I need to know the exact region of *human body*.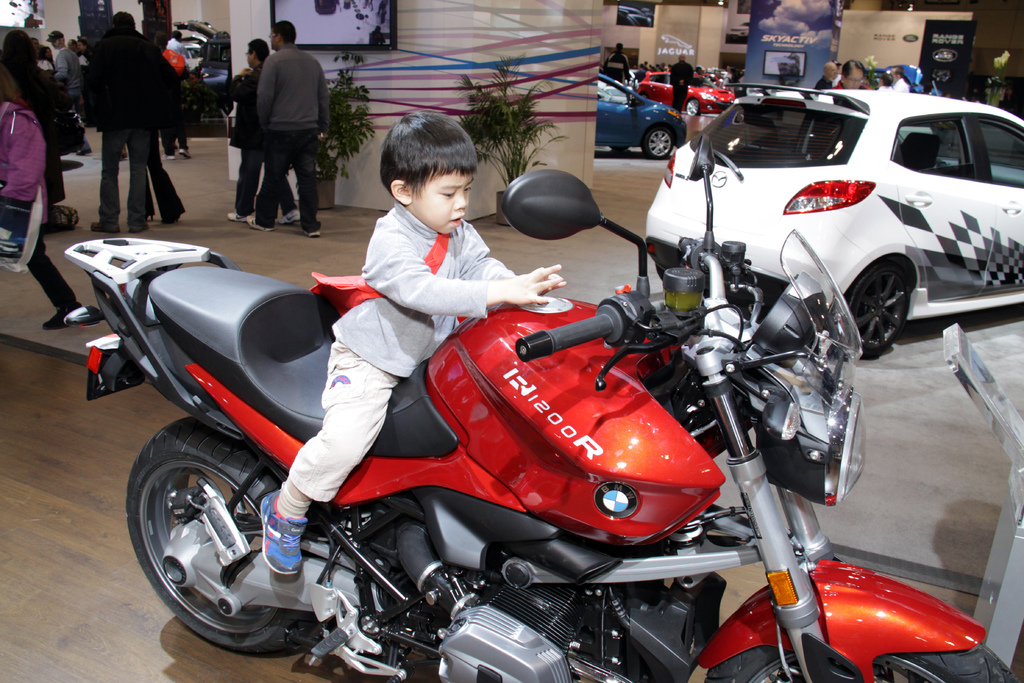
Region: rect(222, 37, 273, 219).
